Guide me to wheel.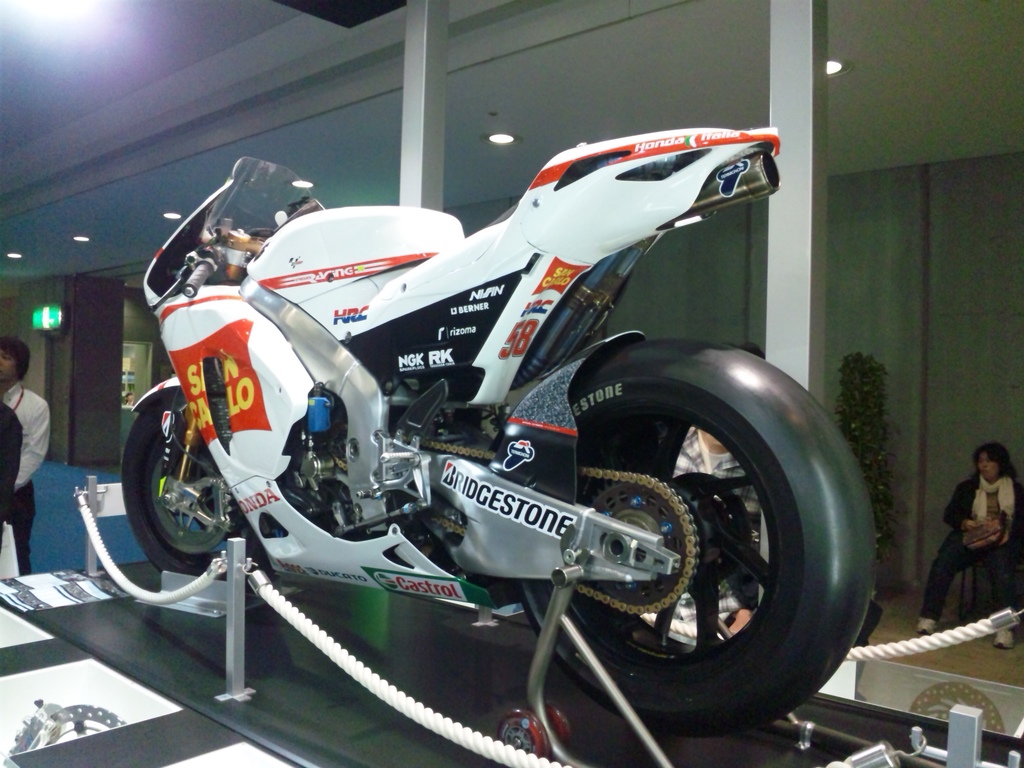
Guidance: pyautogui.locateOnScreen(543, 707, 573, 746).
